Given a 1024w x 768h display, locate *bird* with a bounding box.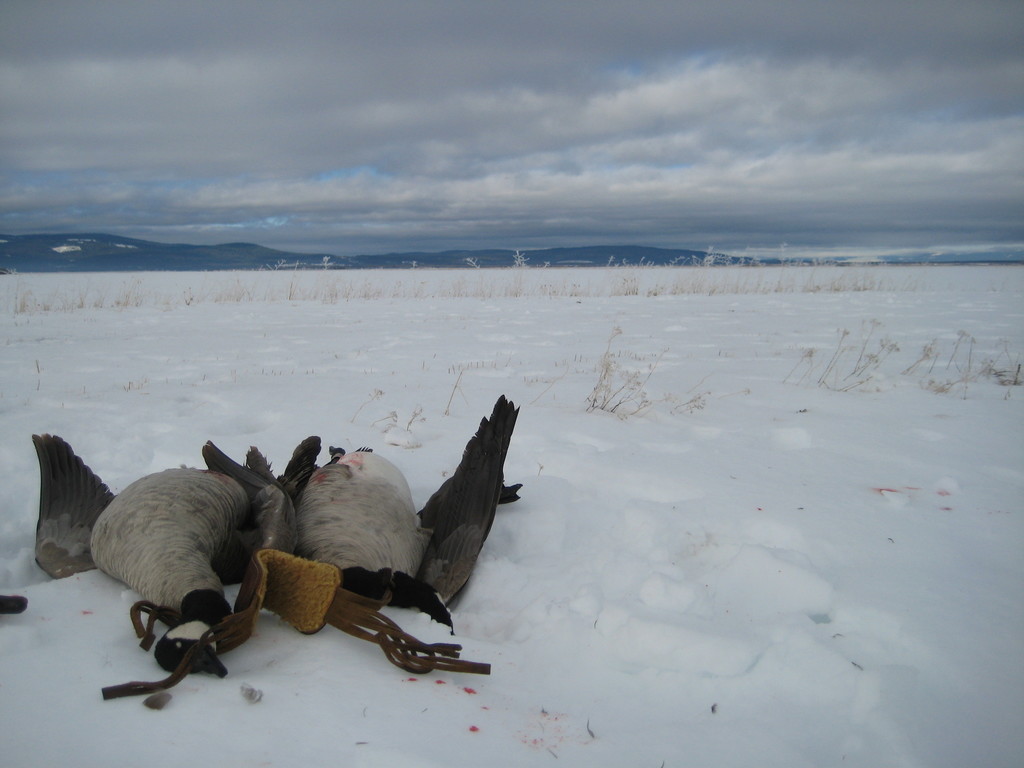
Located: (31, 426, 316, 679).
